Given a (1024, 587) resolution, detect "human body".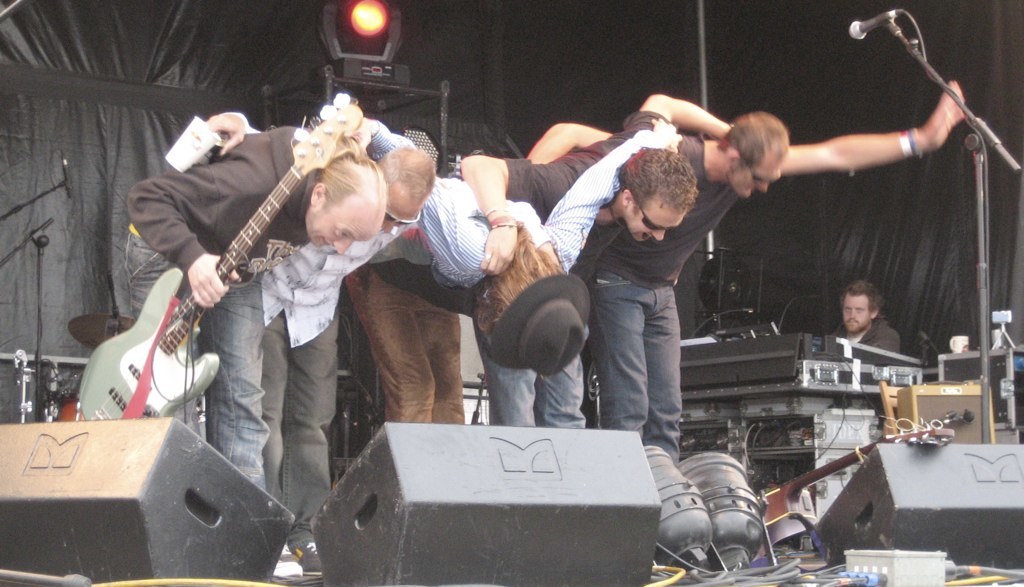
Rect(344, 113, 686, 422).
